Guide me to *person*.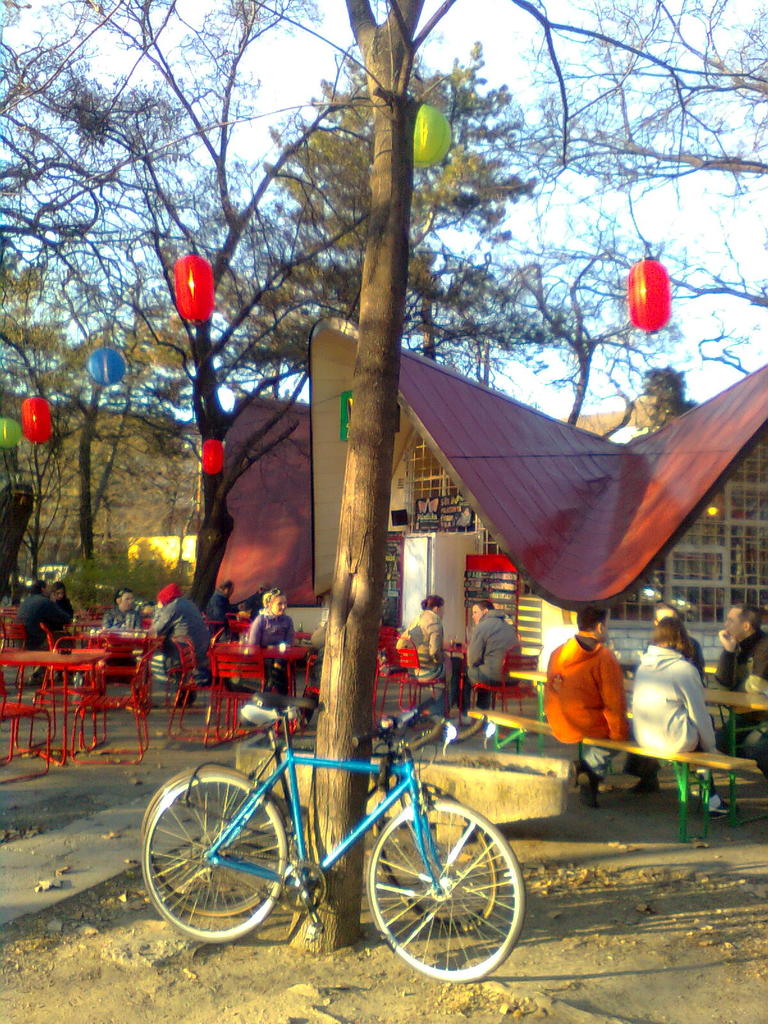
Guidance: 18, 574, 58, 653.
